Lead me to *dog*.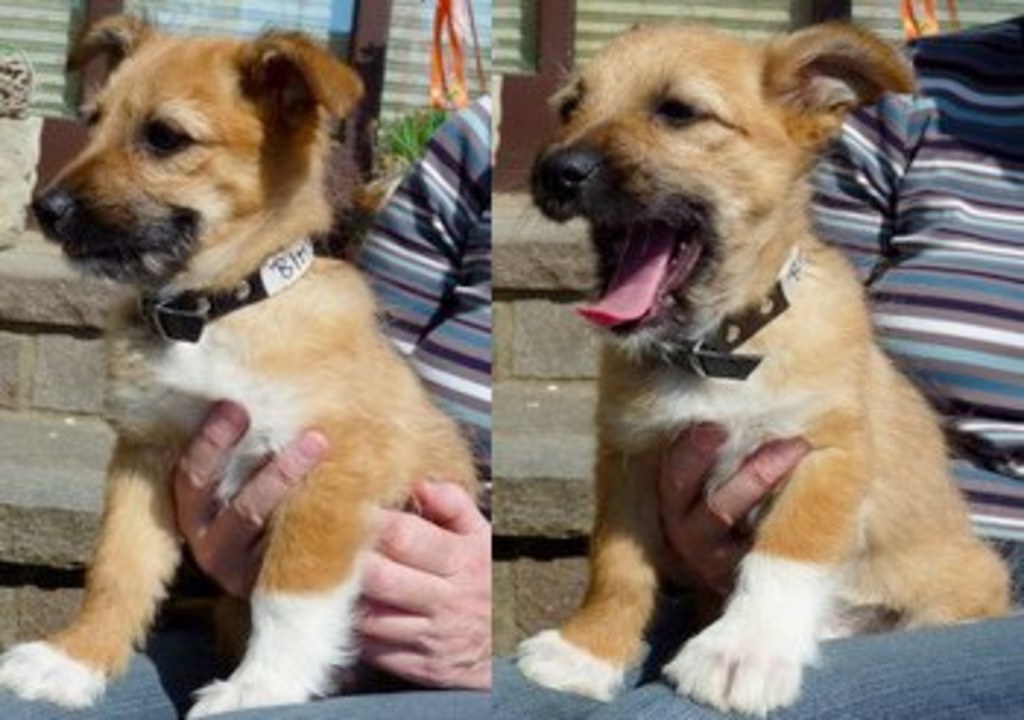
Lead to (512, 15, 1015, 717).
